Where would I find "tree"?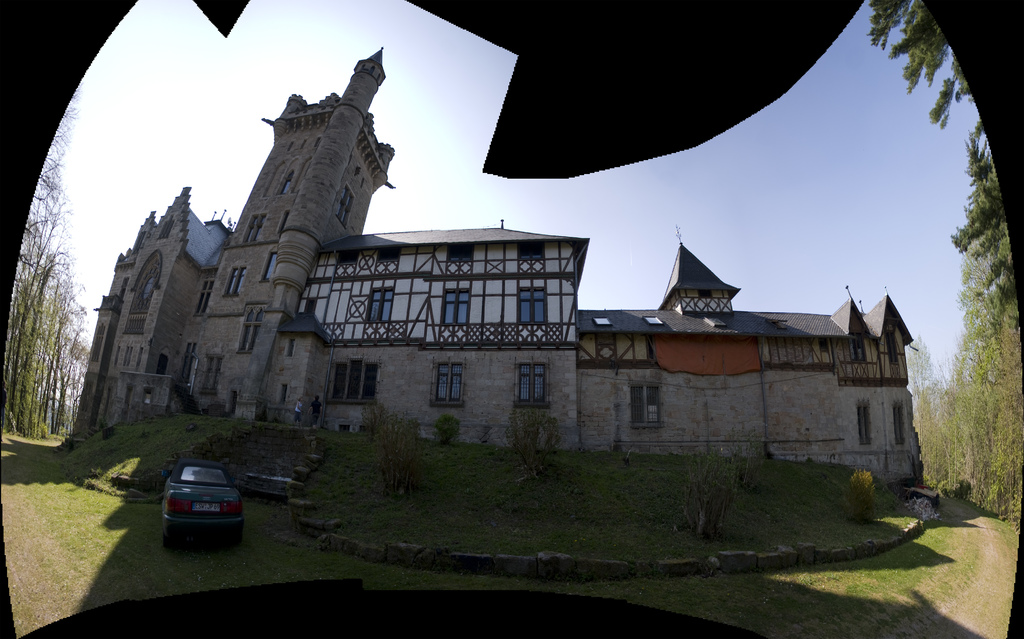
At rect(677, 460, 765, 535).
